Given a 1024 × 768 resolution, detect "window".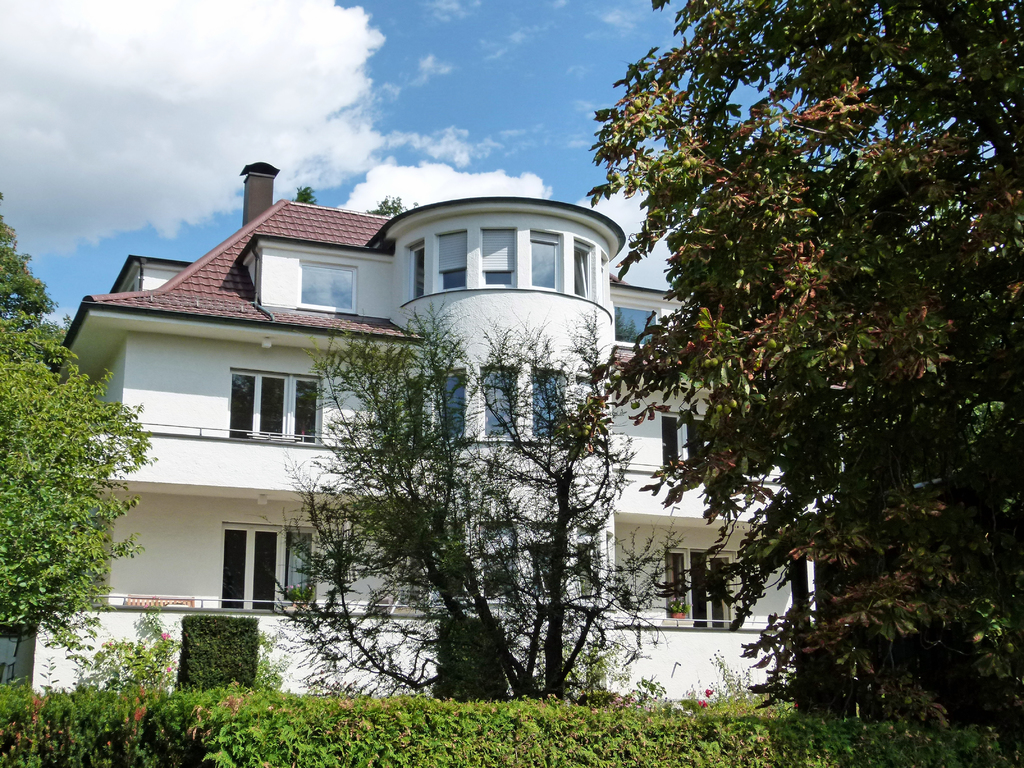
<region>602, 525, 618, 605</region>.
